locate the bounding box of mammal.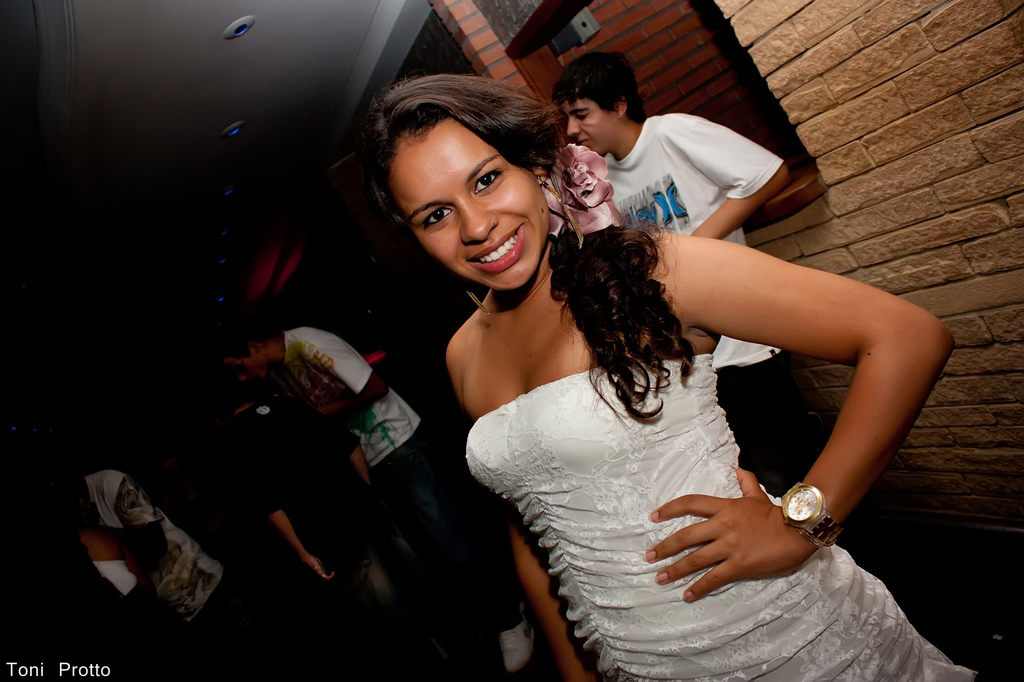
Bounding box: l=51, t=465, r=326, b=681.
